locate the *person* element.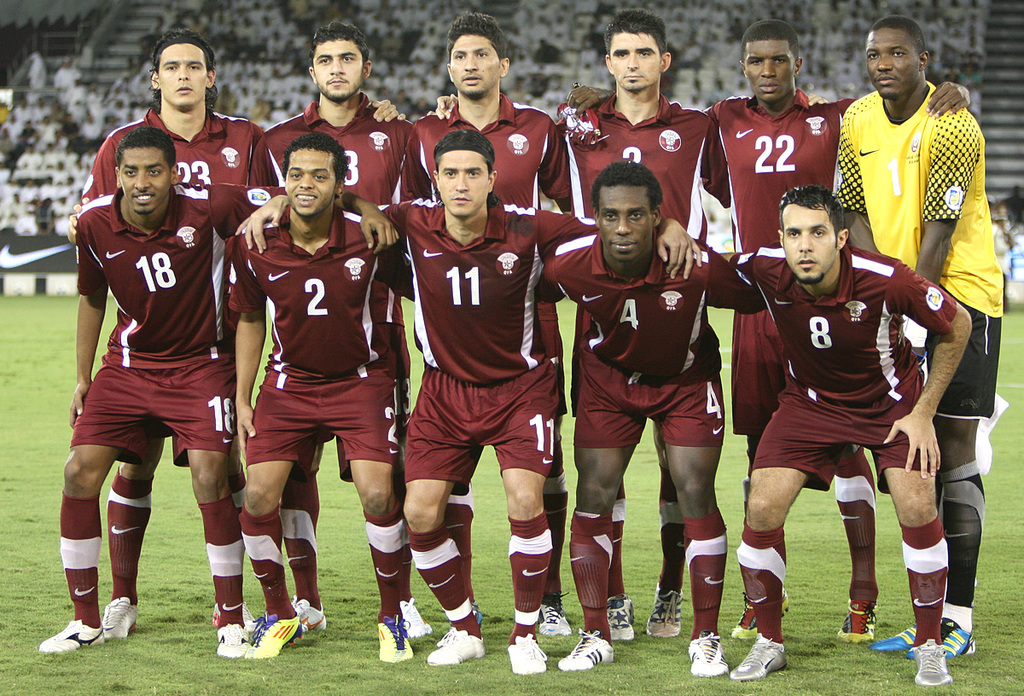
Element bbox: 59, 77, 246, 666.
